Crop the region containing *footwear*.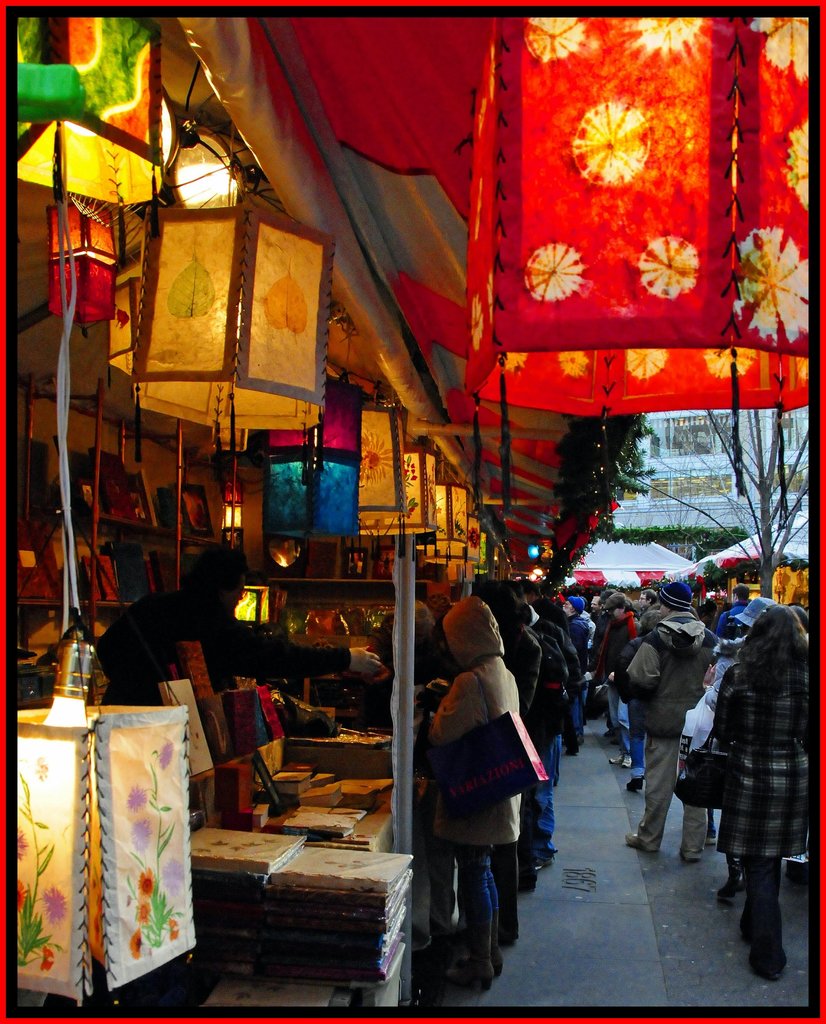
Crop region: <box>745,900,786,984</box>.
